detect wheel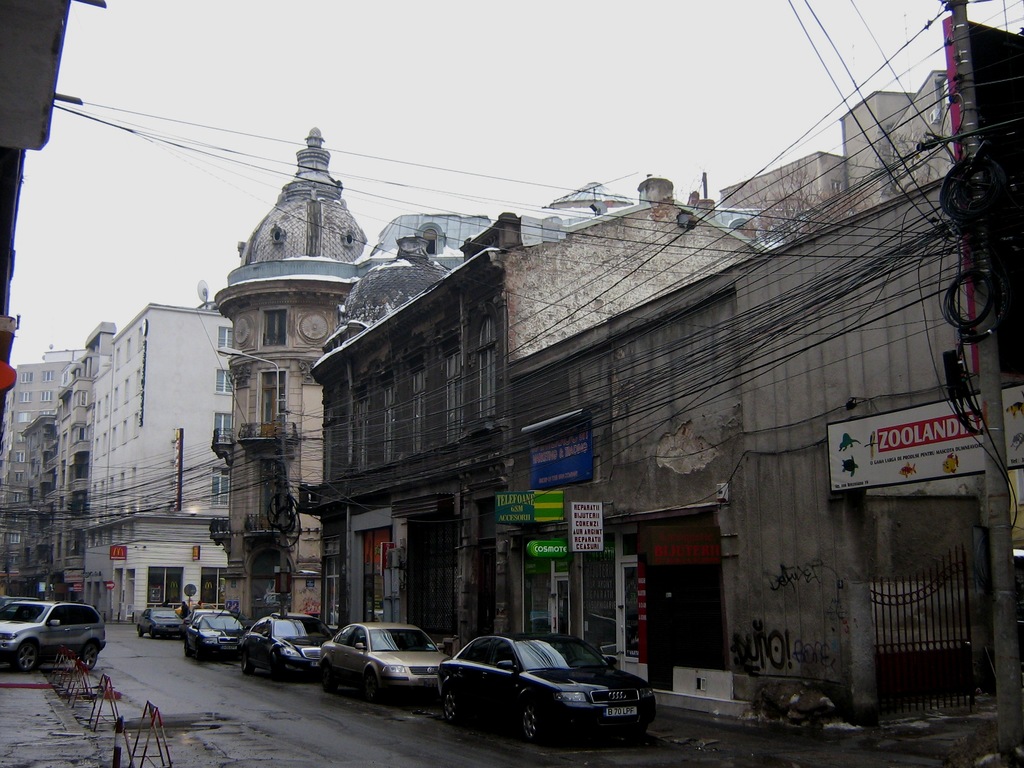
detection(78, 641, 95, 668)
